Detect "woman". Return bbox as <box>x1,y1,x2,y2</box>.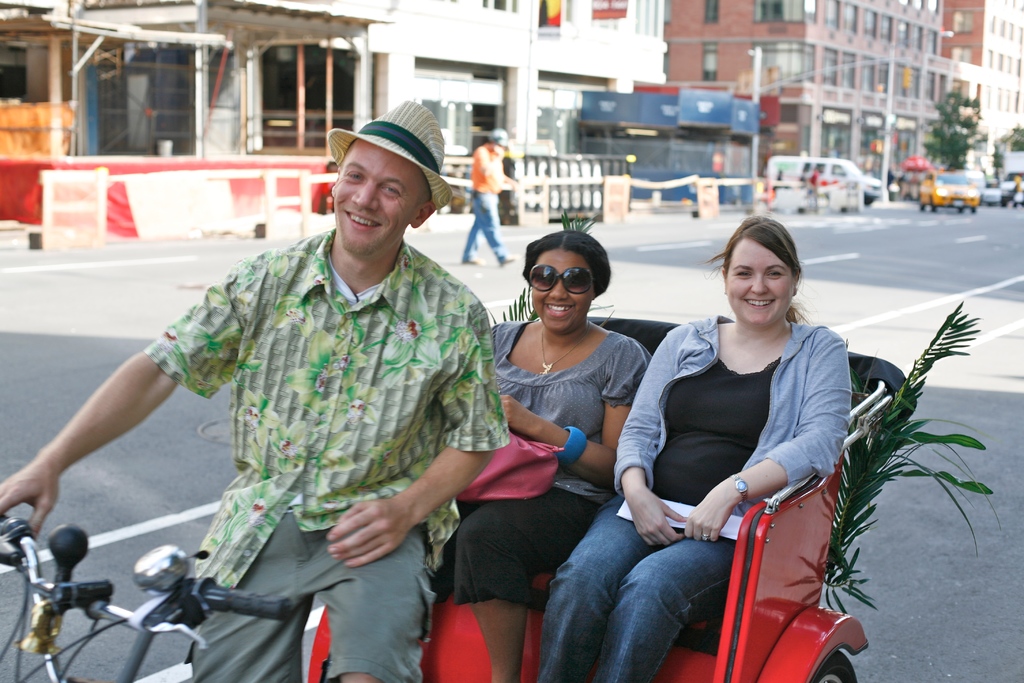
<box>535,218,851,682</box>.
